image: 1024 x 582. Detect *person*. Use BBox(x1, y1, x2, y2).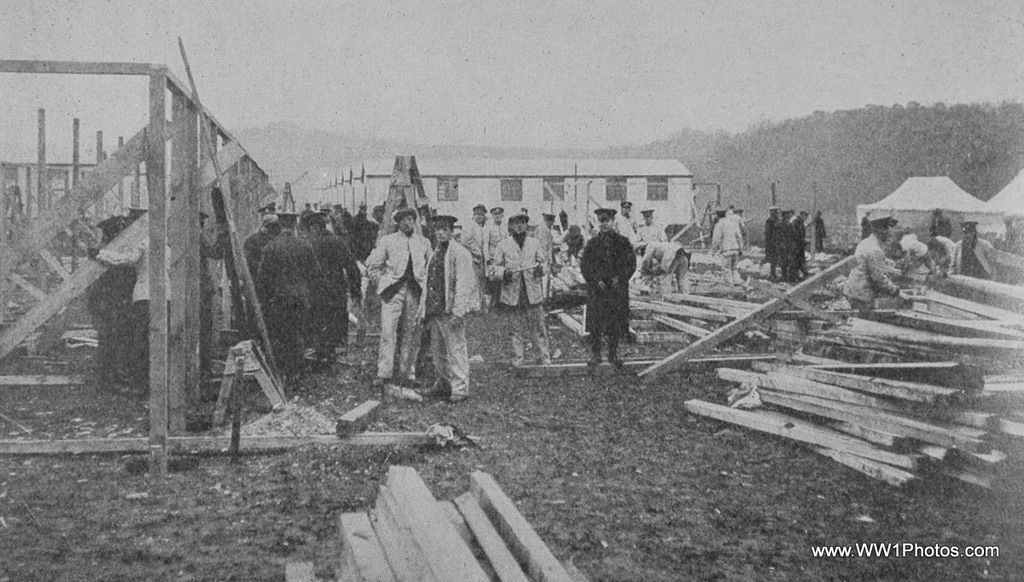
BBox(416, 213, 488, 402).
